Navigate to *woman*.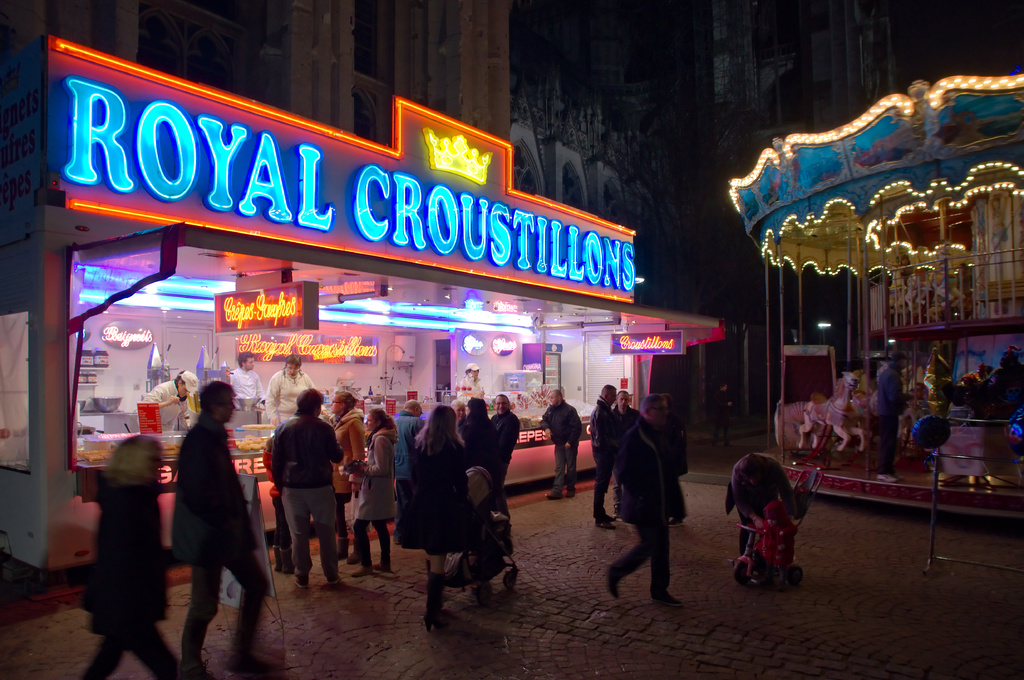
Navigation target: 136:369:198:429.
